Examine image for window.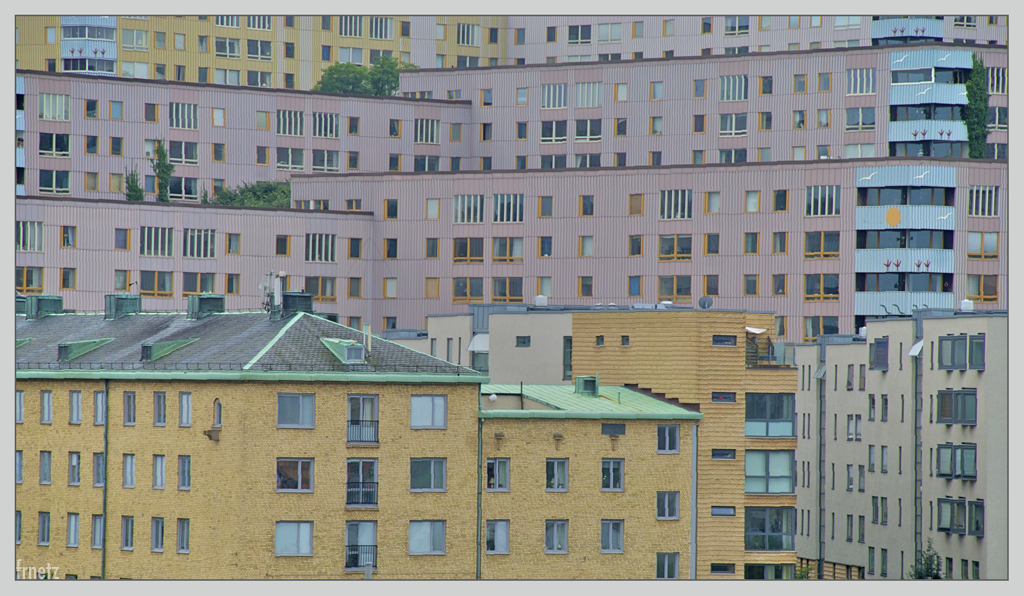
Examination result: <region>126, 393, 136, 425</region>.
